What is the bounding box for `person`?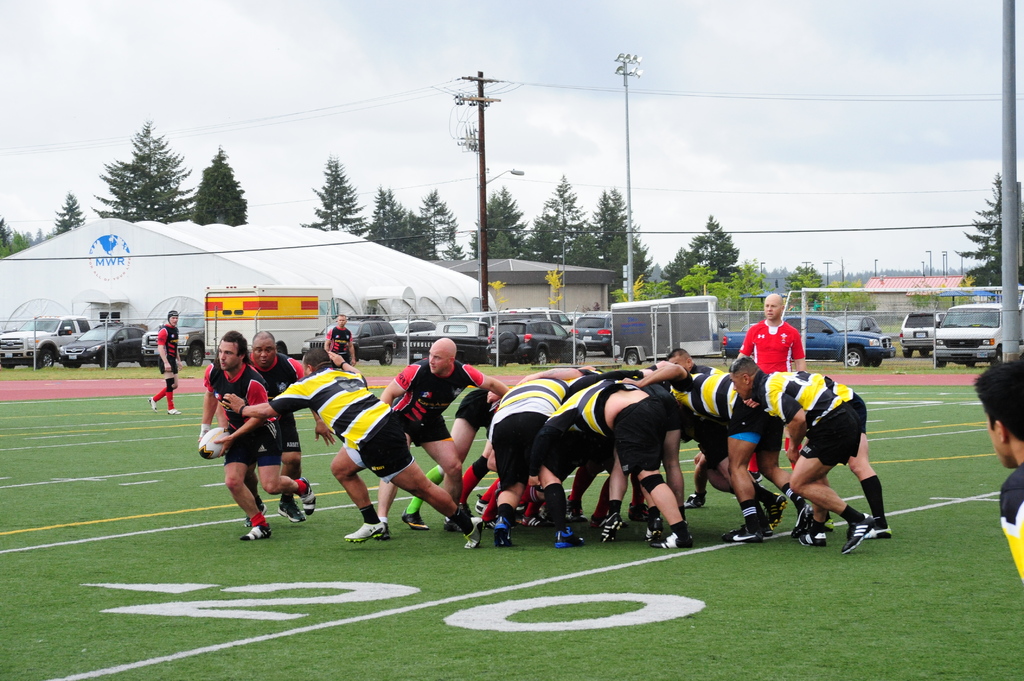
(488, 362, 607, 543).
